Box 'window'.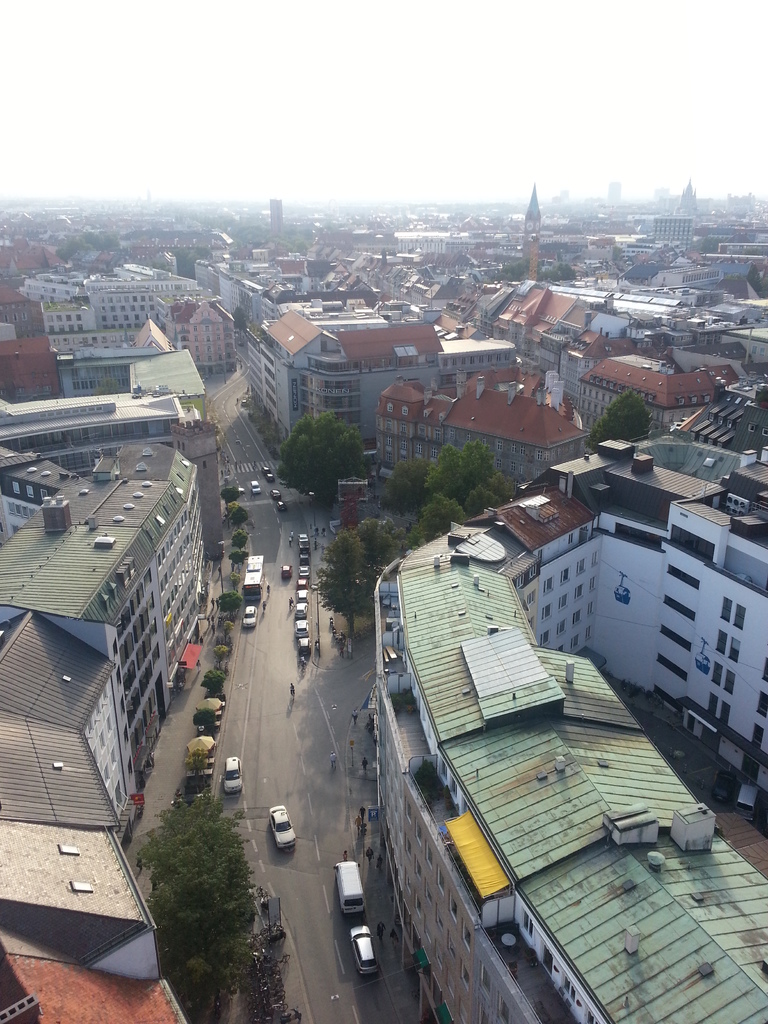
222/358/225/367.
